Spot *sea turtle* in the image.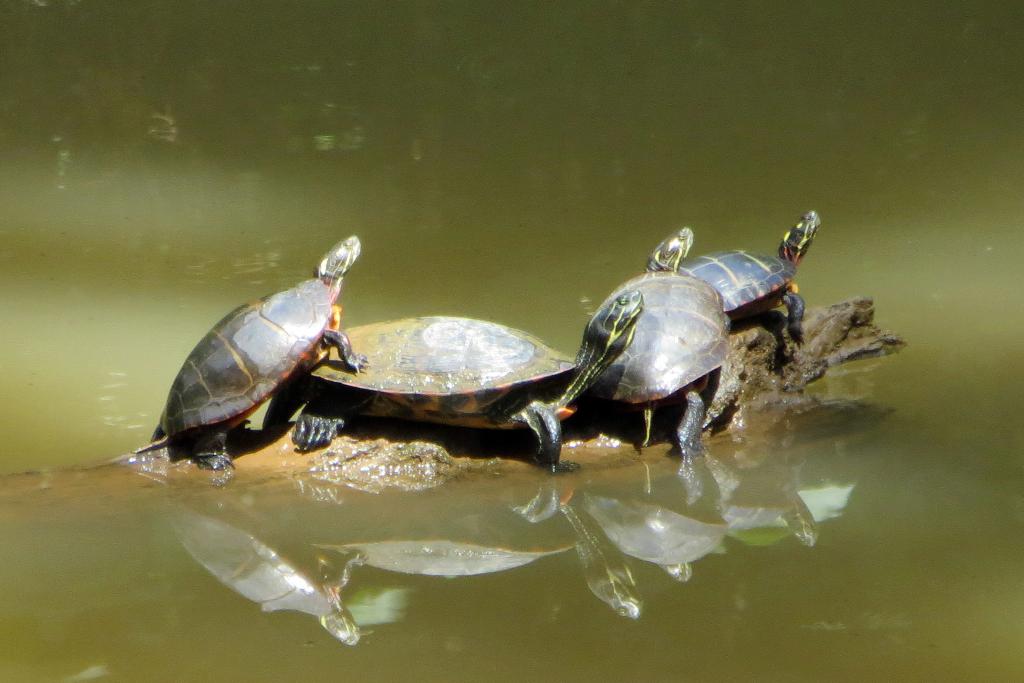
*sea turtle* found at [568, 215, 732, 462].
